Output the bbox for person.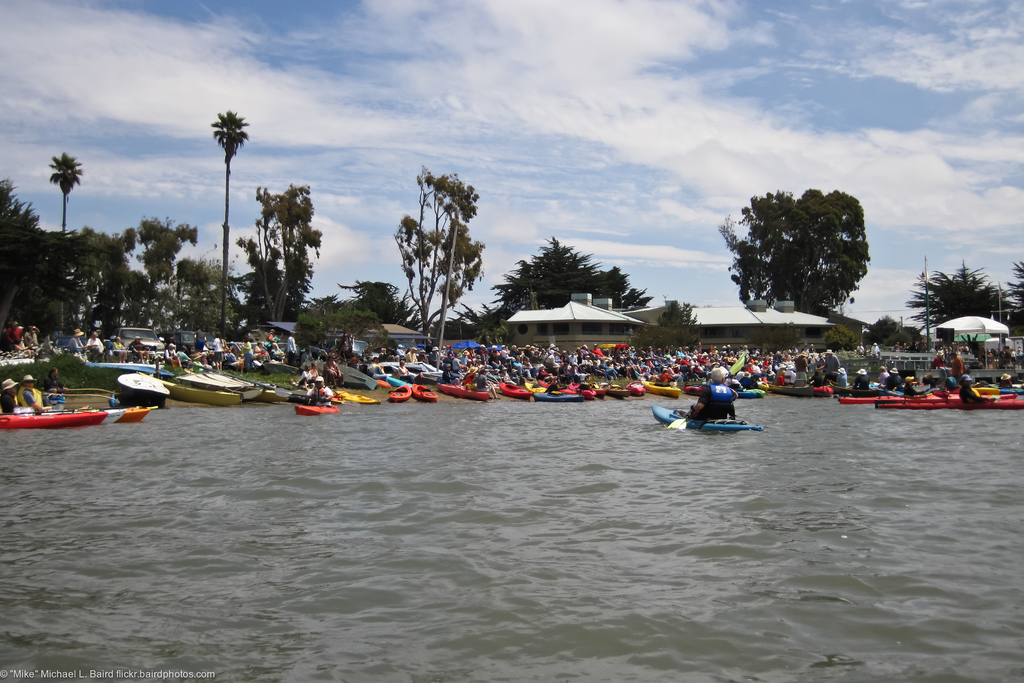
crop(10, 372, 54, 409).
